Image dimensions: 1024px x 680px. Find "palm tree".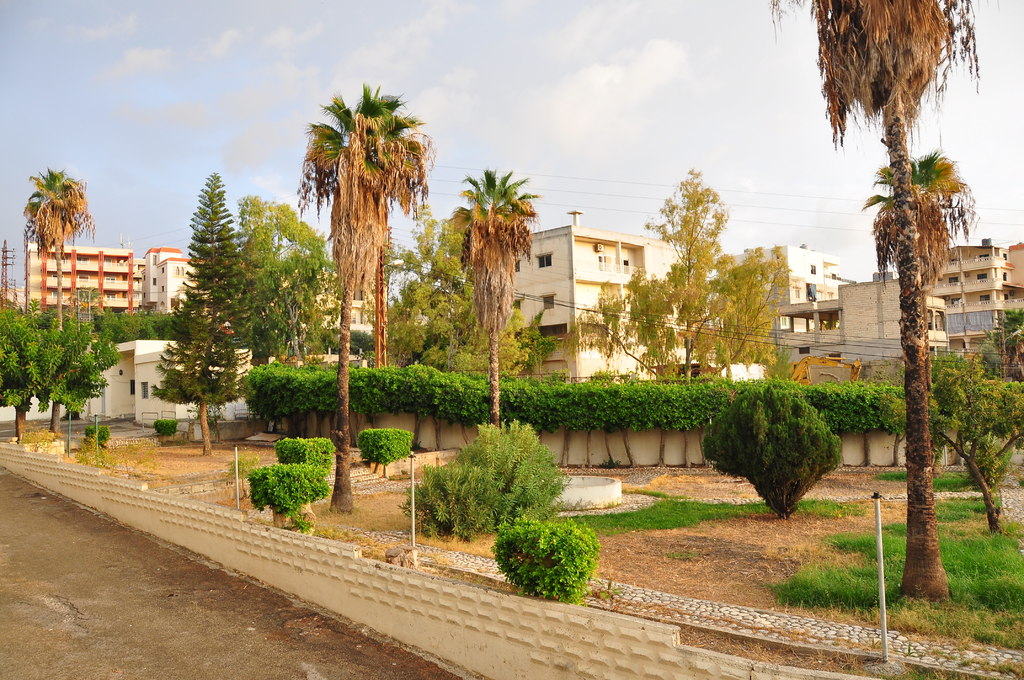
bbox(452, 154, 551, 439).
